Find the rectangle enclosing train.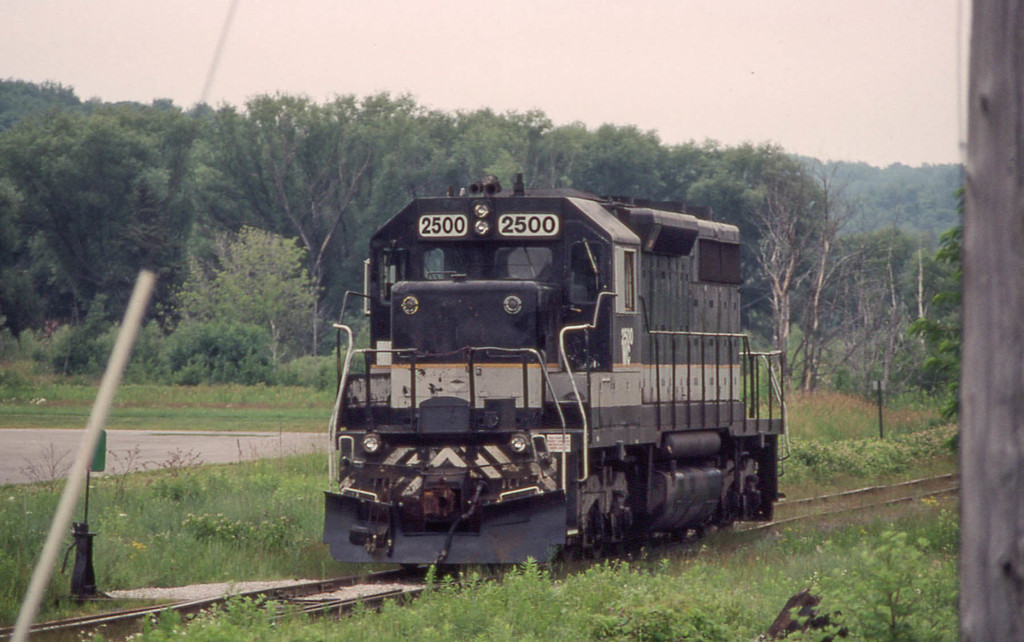
300, 188, 774, 568.
